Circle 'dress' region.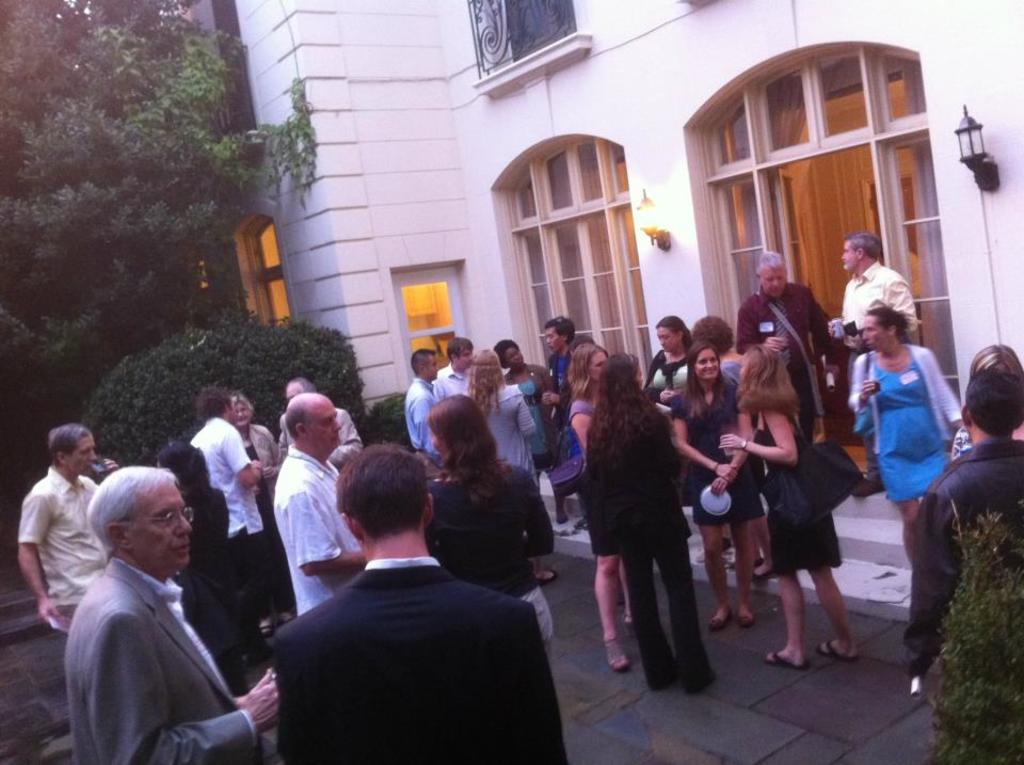
Region: (left=517, top=379, right=558, bottom=471).
